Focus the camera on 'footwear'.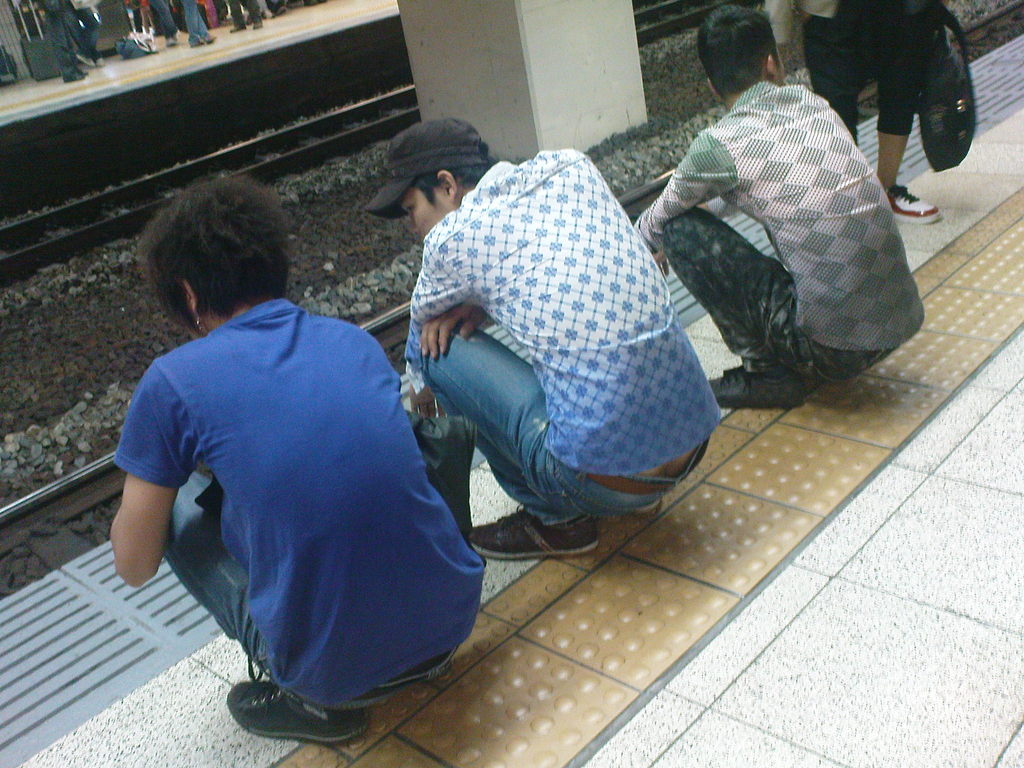
Focus region: l=706, t=360, r=803, b=413.
